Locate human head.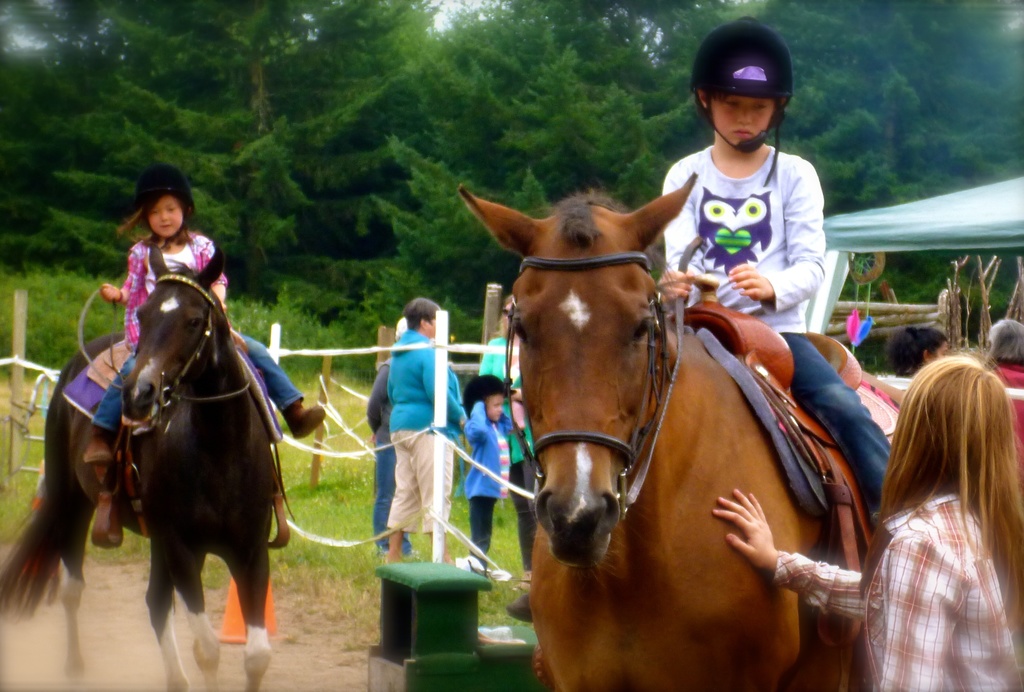
Bounding box: [883, 326, 952, 376].
